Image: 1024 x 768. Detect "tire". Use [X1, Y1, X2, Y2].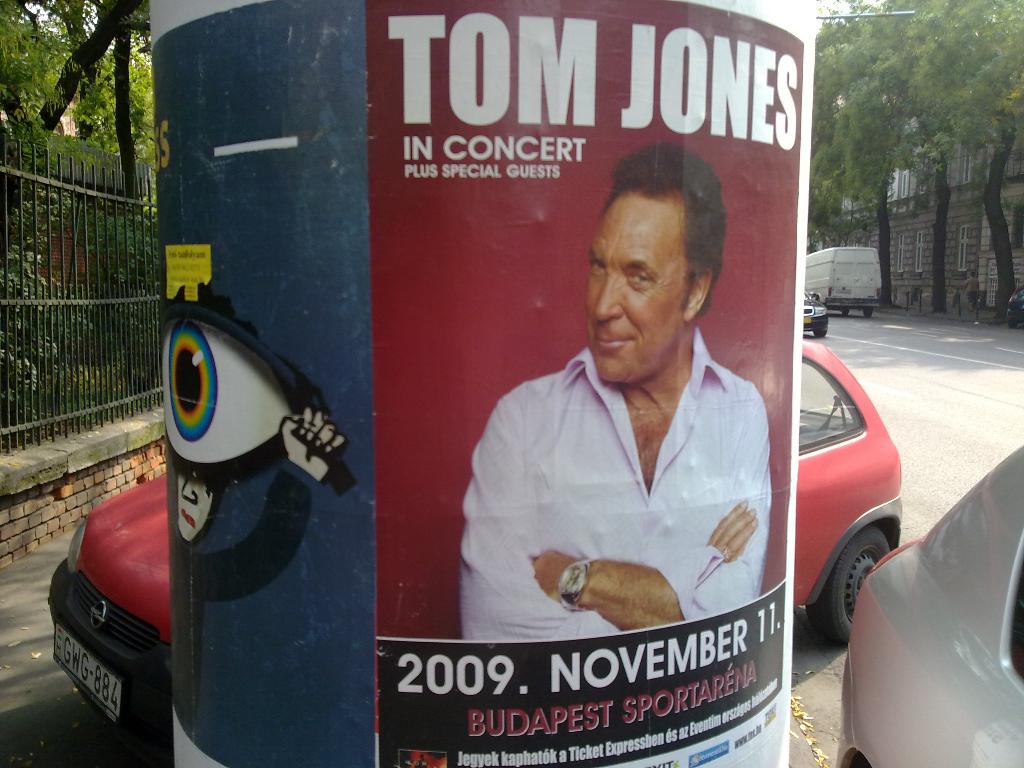
[832, 522, 897, 664].
